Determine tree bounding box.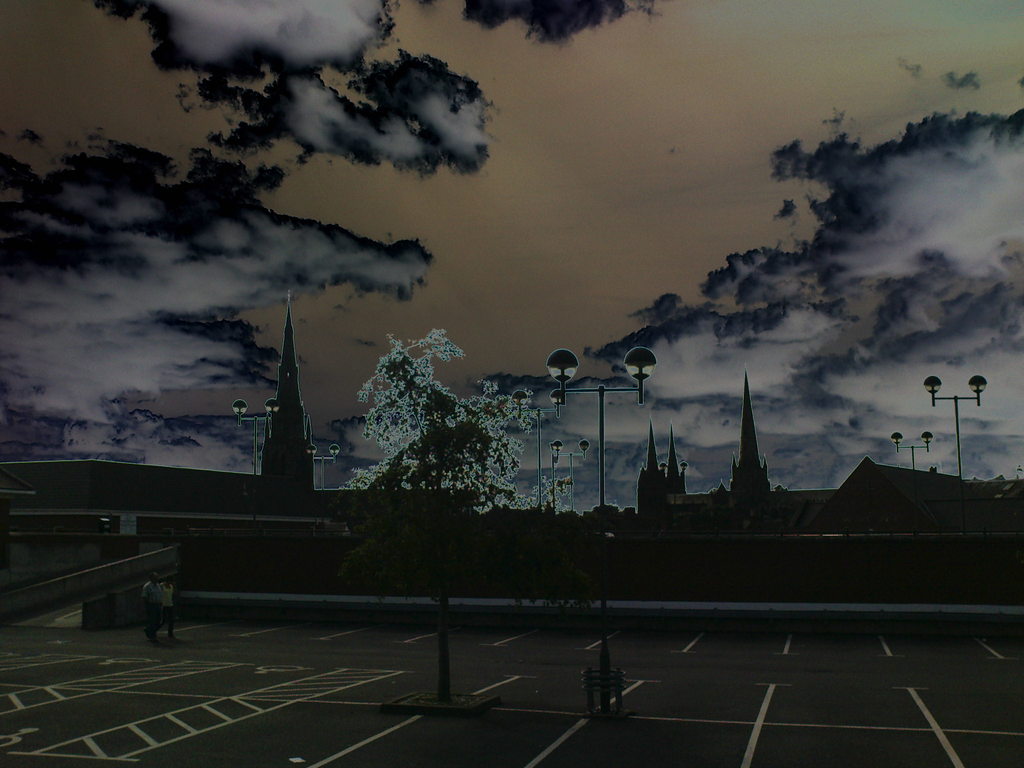
Determined: box(331, 310, 525, 587).
